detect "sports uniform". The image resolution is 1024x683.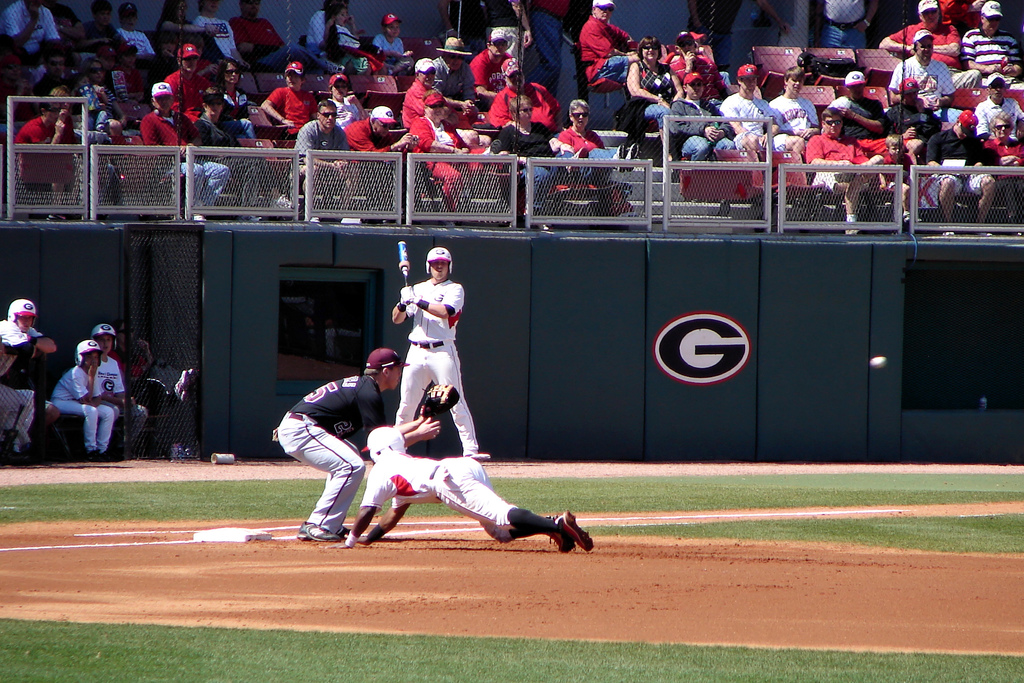
x1=339, y1=113, x2=392, y2=153.
